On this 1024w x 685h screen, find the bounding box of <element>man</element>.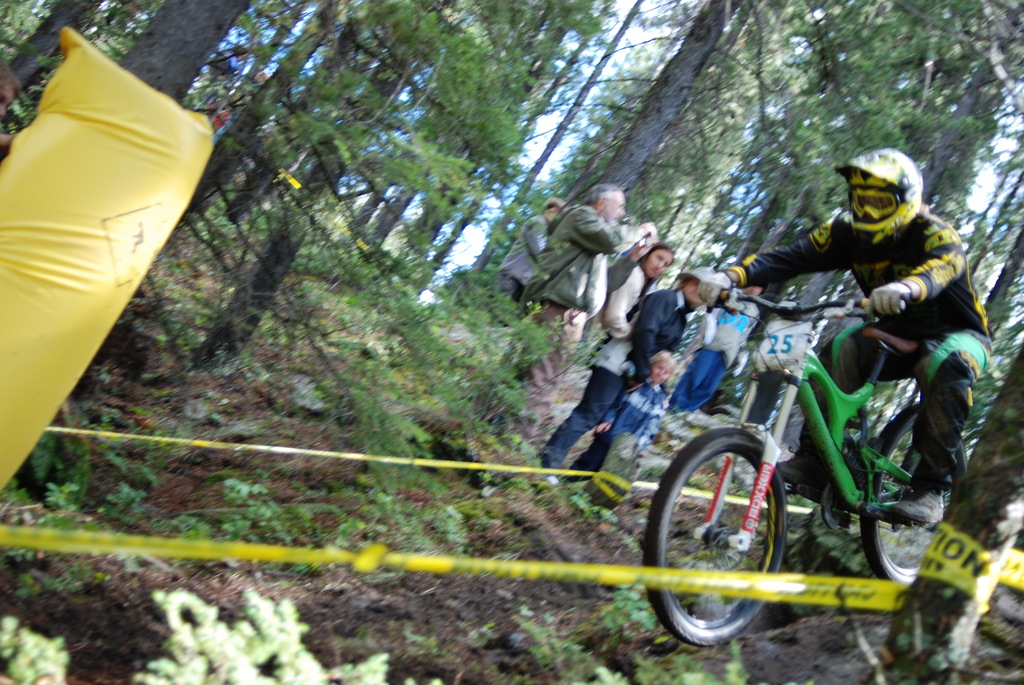
Bounding box: box=[726, 166, 989, 525].
